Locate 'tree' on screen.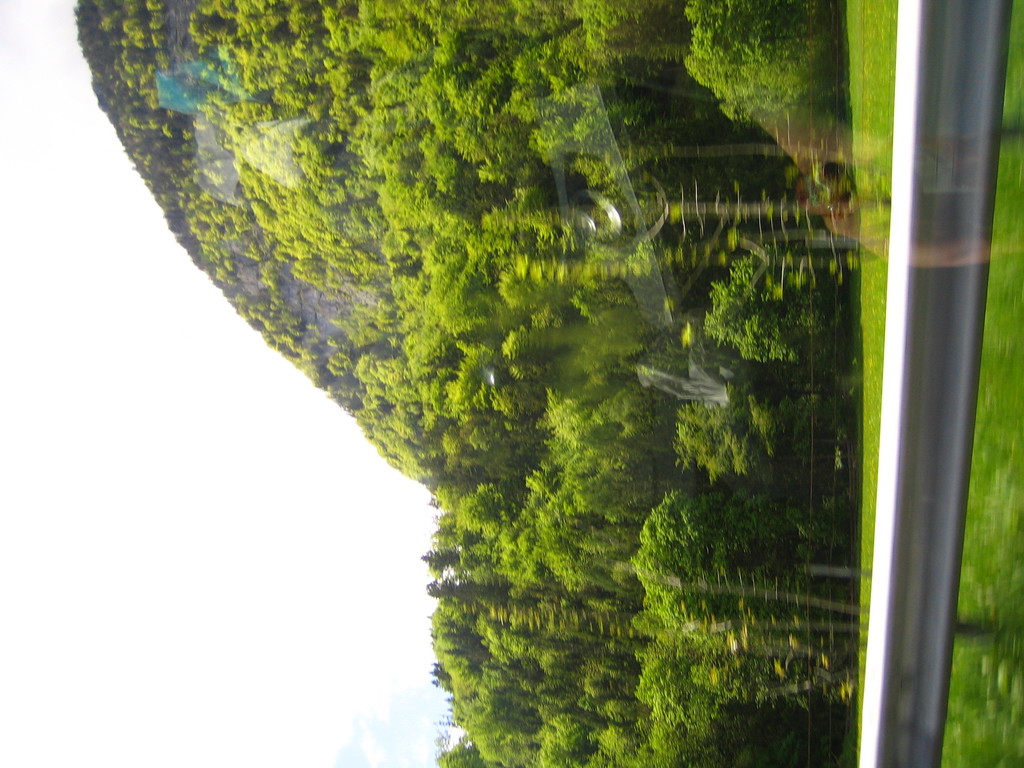
On screen at (left=419, top=575, right=506, bottom=608).
